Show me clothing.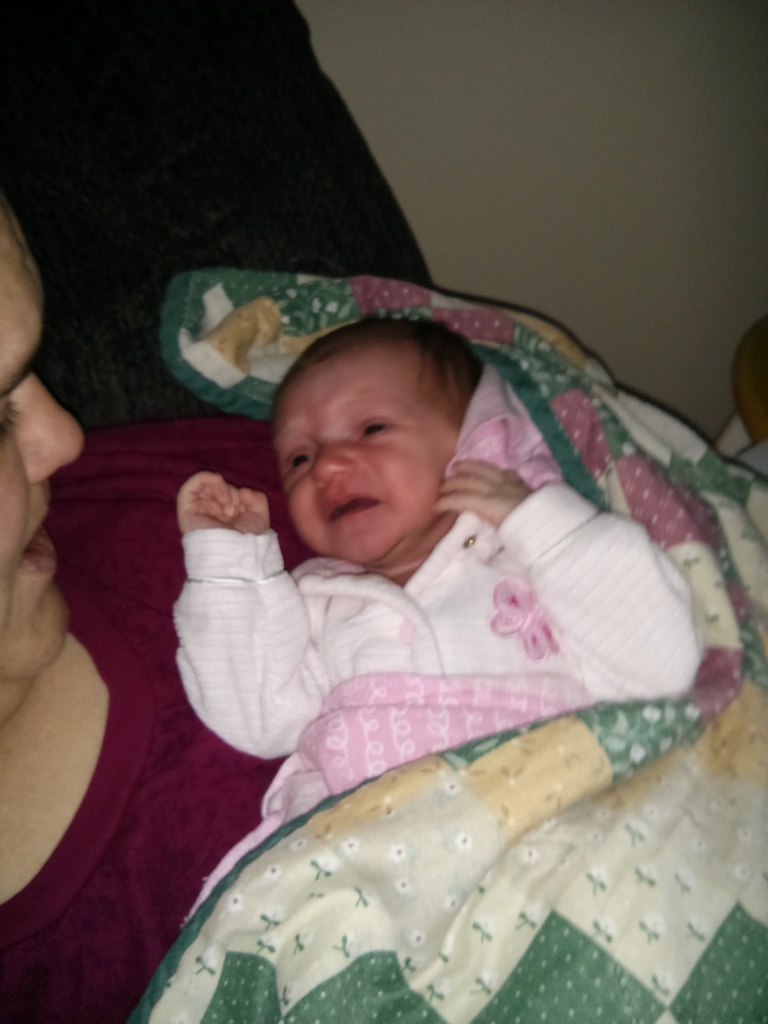
clothing is here: detection(162, 458, 713, 850).
